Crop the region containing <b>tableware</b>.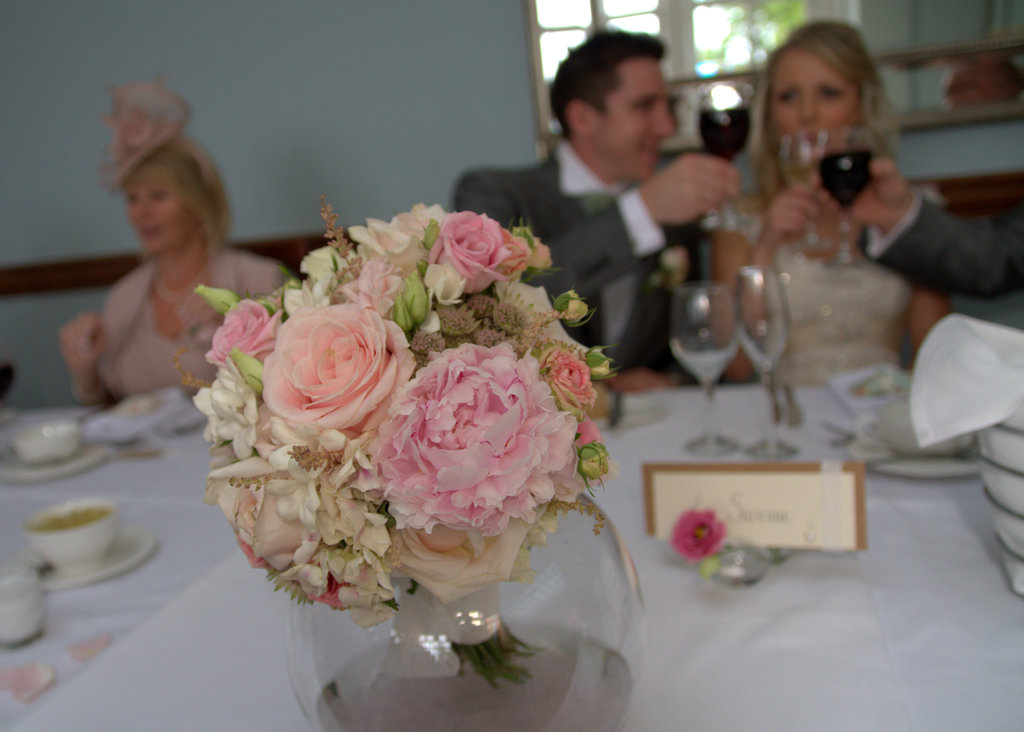
Crop region: [left=740, top=255, right=797, bottom=471].
